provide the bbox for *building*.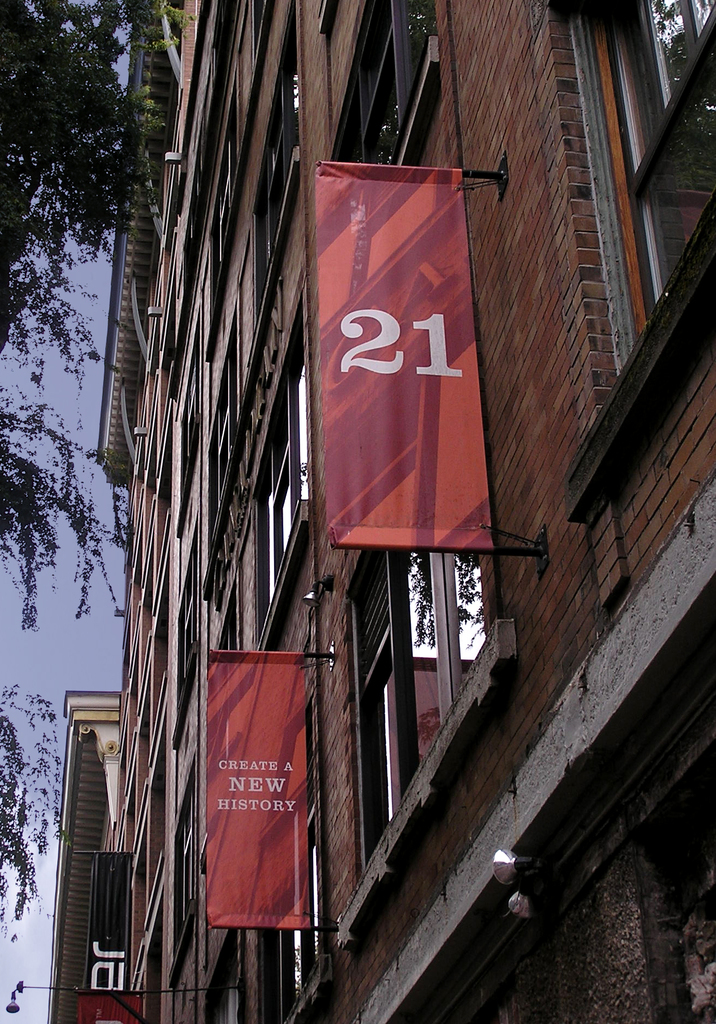
[x1=46, y1=687, x2=124, y2=1023].
